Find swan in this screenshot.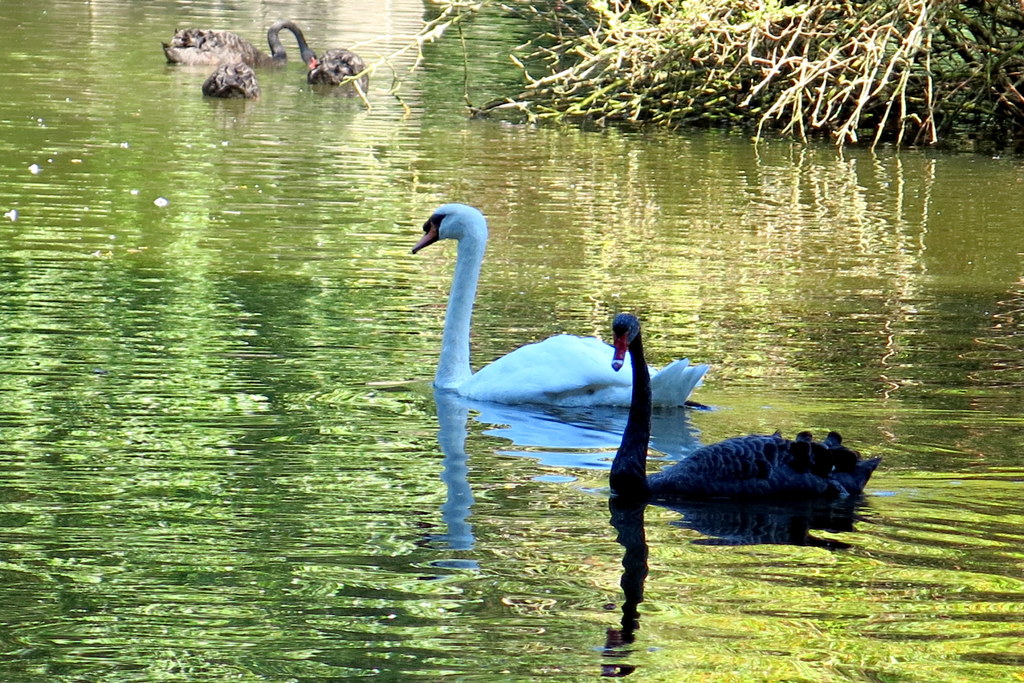
The bounding box for swan is (609, 312, 888, 514).
